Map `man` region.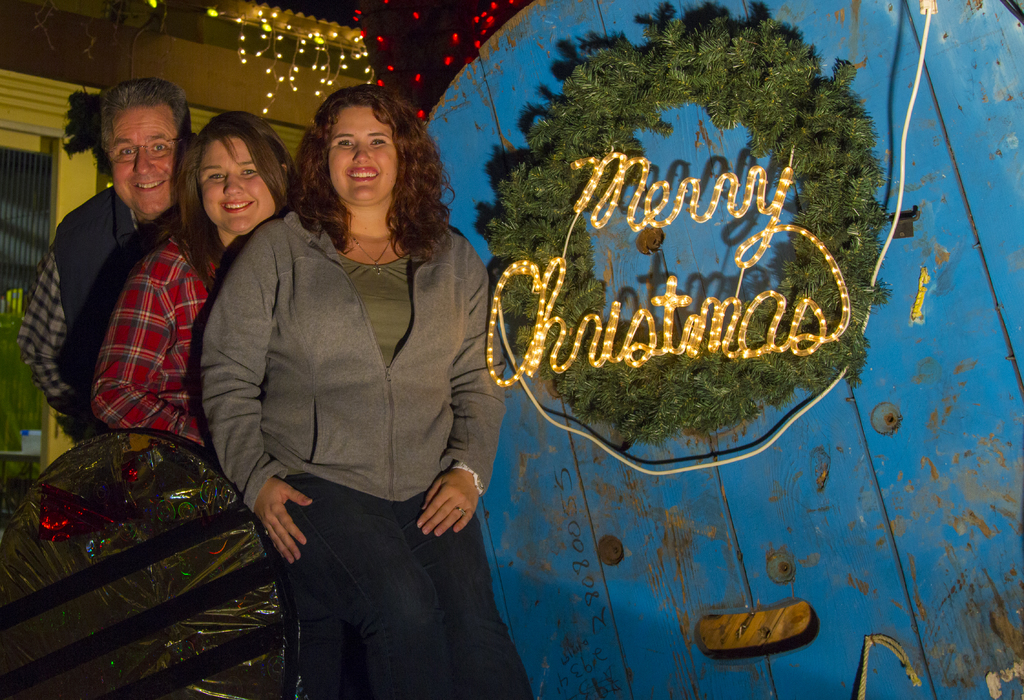
Mapped to (51,77,197,435).
